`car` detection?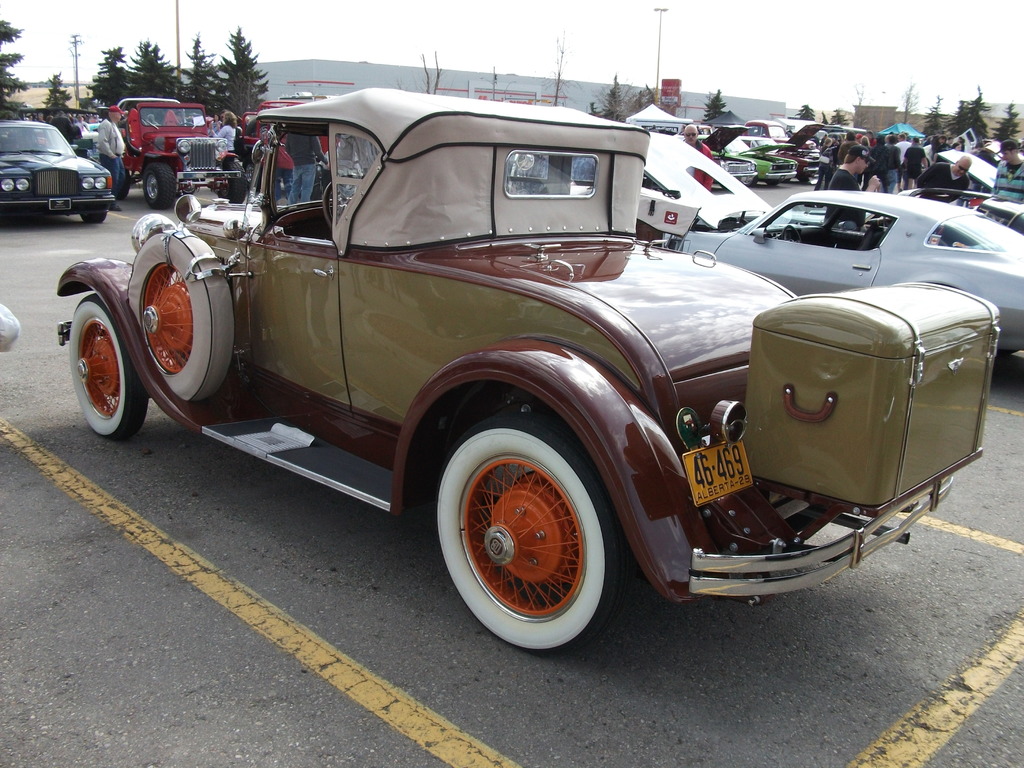
<box>45,85,998,680</box>
